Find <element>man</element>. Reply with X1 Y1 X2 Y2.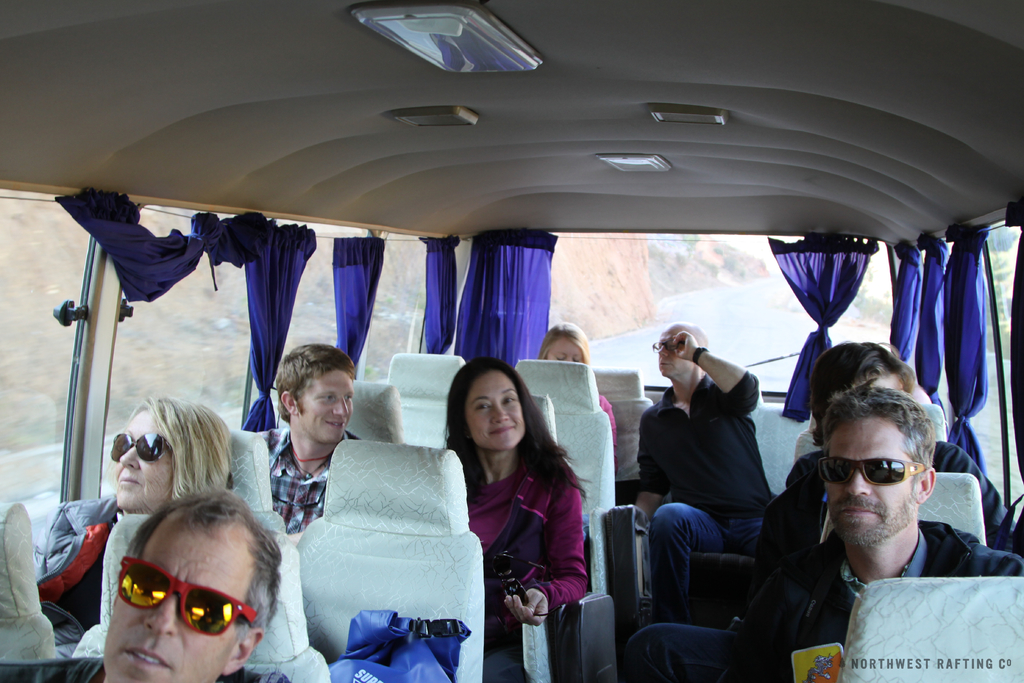
631 322 780 626.
